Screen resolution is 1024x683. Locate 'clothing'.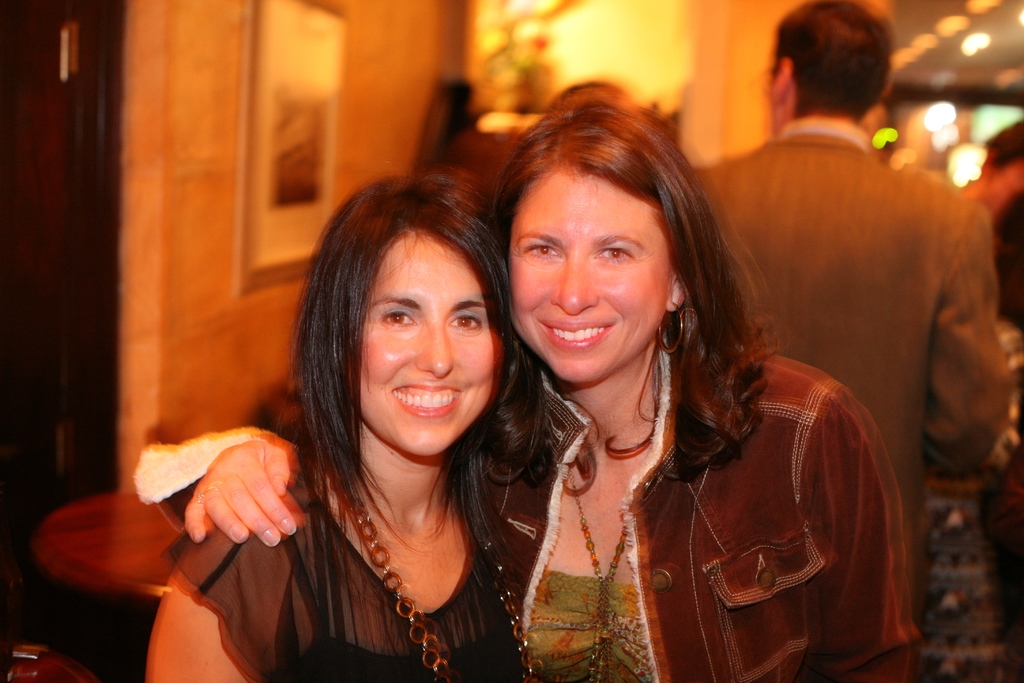
BBox(685, 126, 1019, 570).
